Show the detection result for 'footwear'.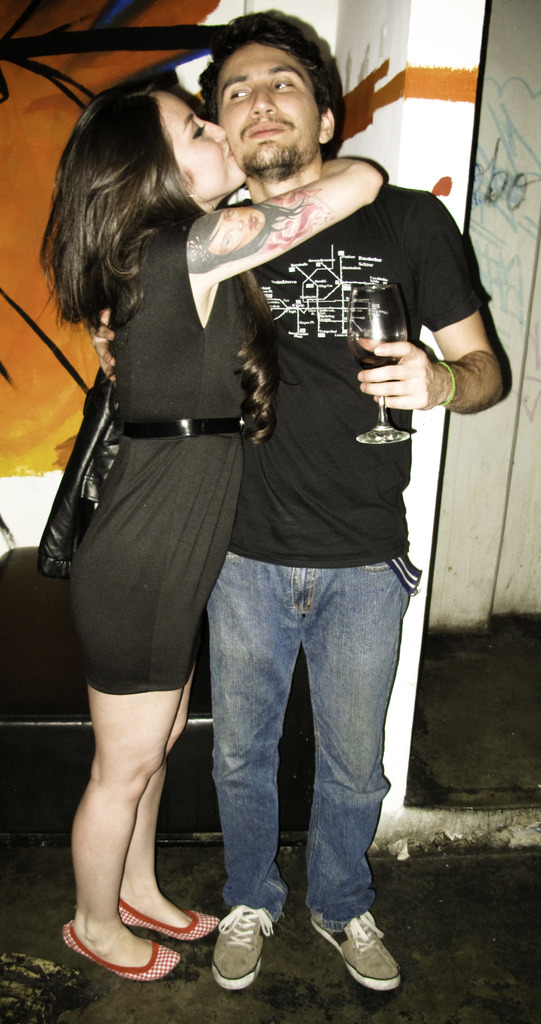
left=56, top=932, right=189, bottom=982.
